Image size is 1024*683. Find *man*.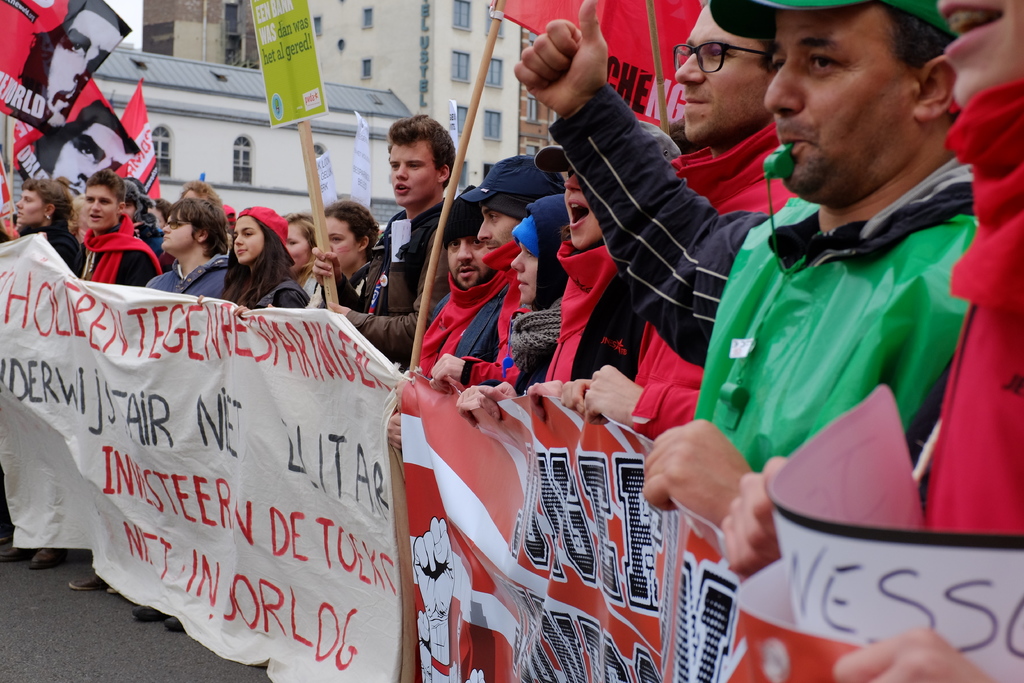
(26,102,141,229).
